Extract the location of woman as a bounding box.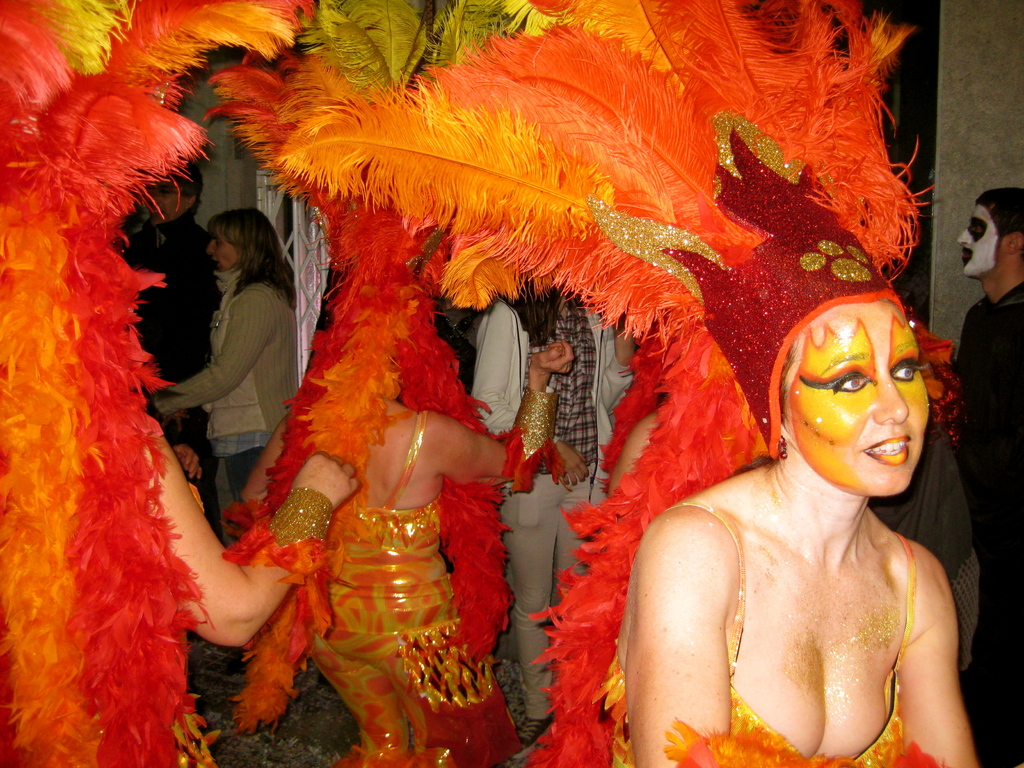
pyautogui.locateOnScreen(148, 207, 289, 511).
